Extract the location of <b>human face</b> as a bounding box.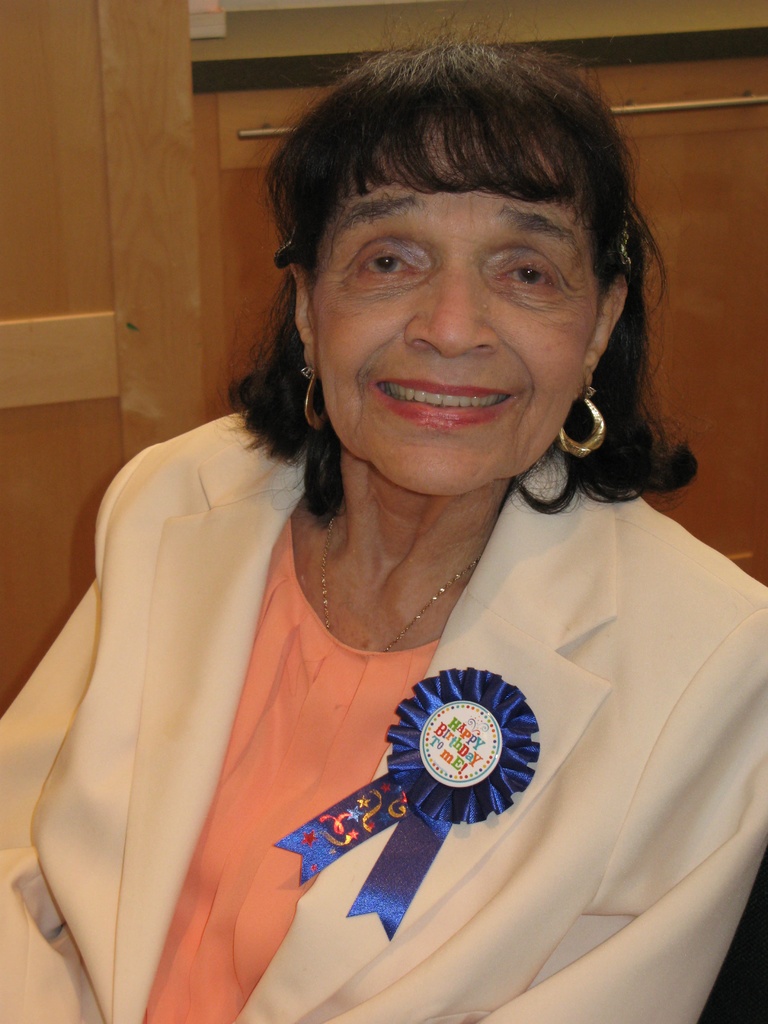
select_region(305, 116, 600, 497).
